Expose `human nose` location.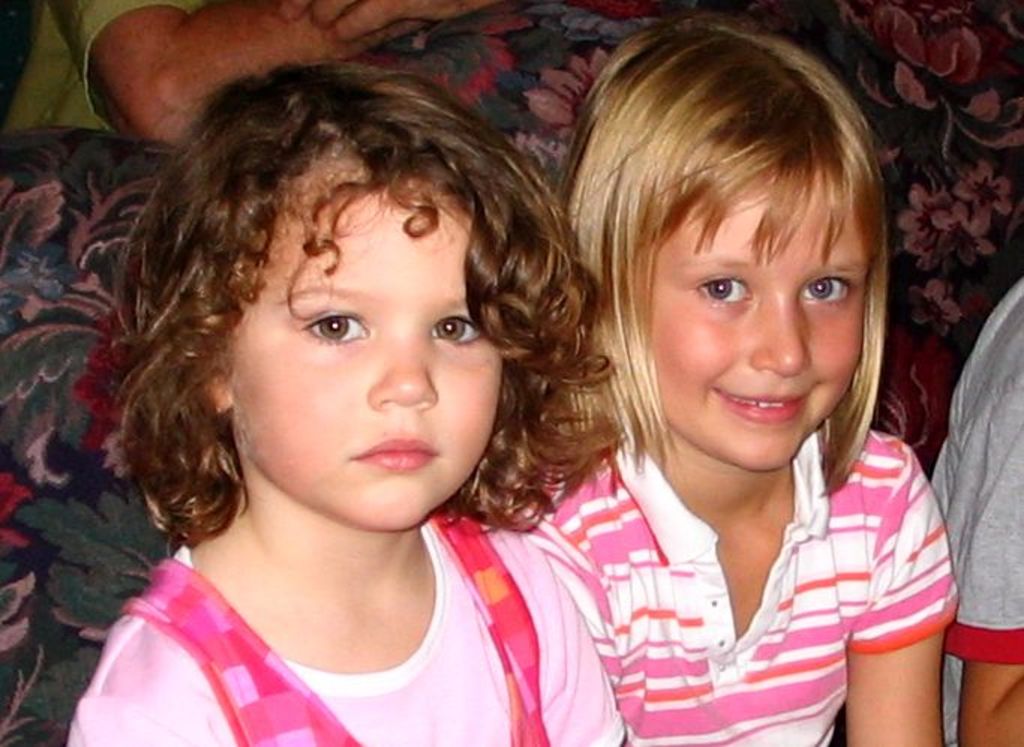
Exposed at bbox(366, 328, 438, 410).
